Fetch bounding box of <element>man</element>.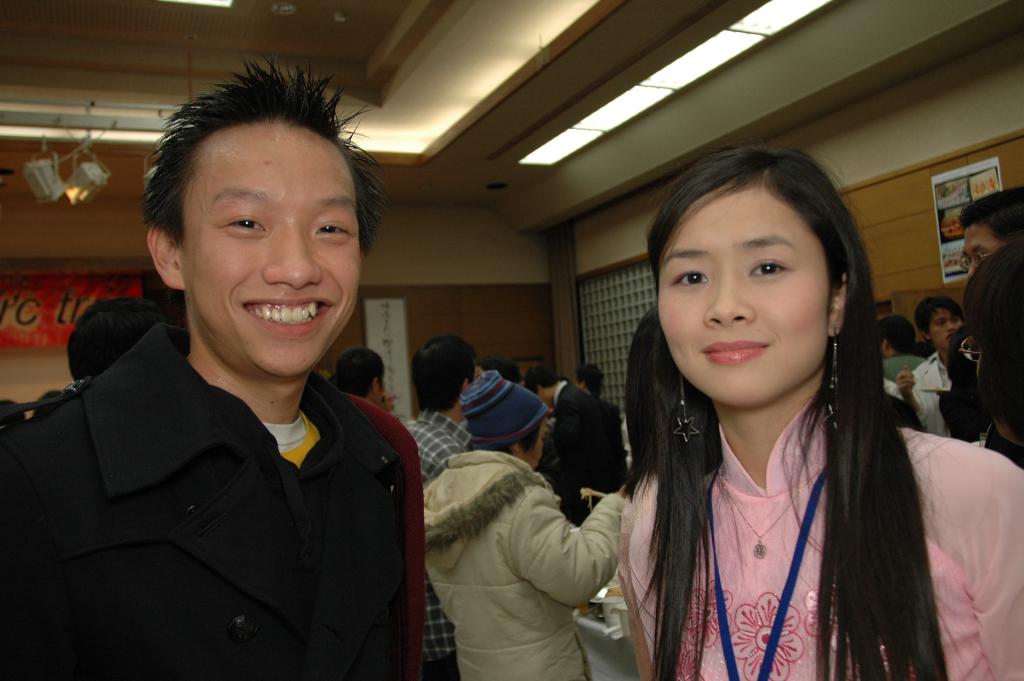
Bbox: detection(876, 316, 939, 374).
